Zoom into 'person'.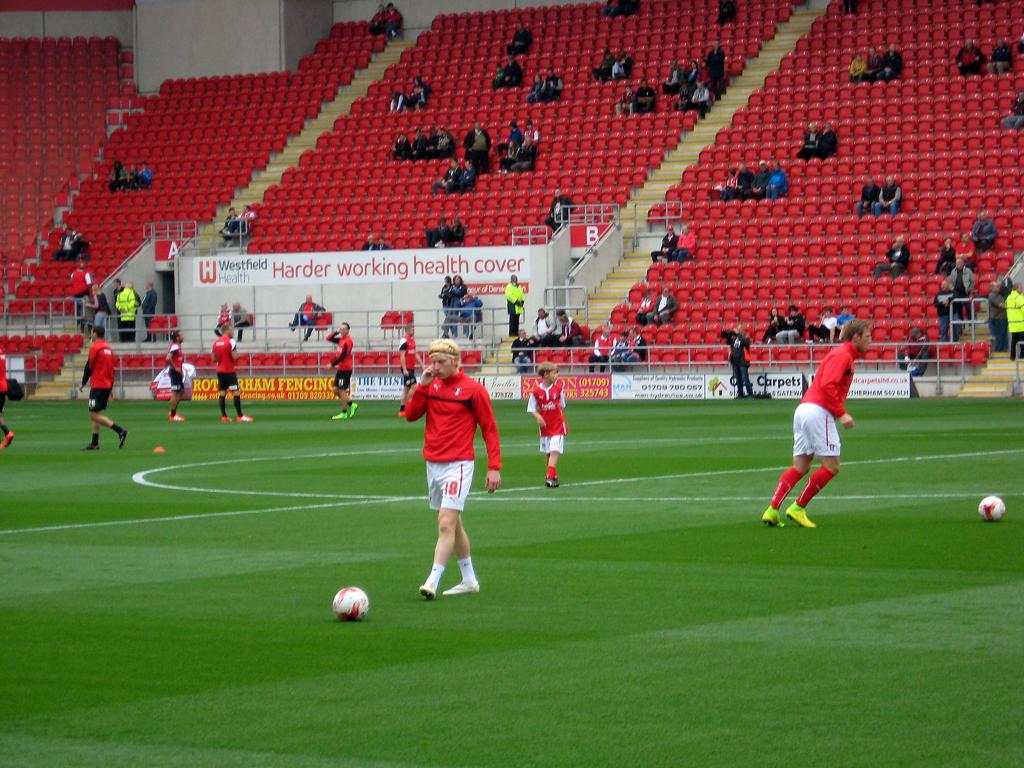
Zoom target: (x1=437, y1=277, x2=475, y2=333).
